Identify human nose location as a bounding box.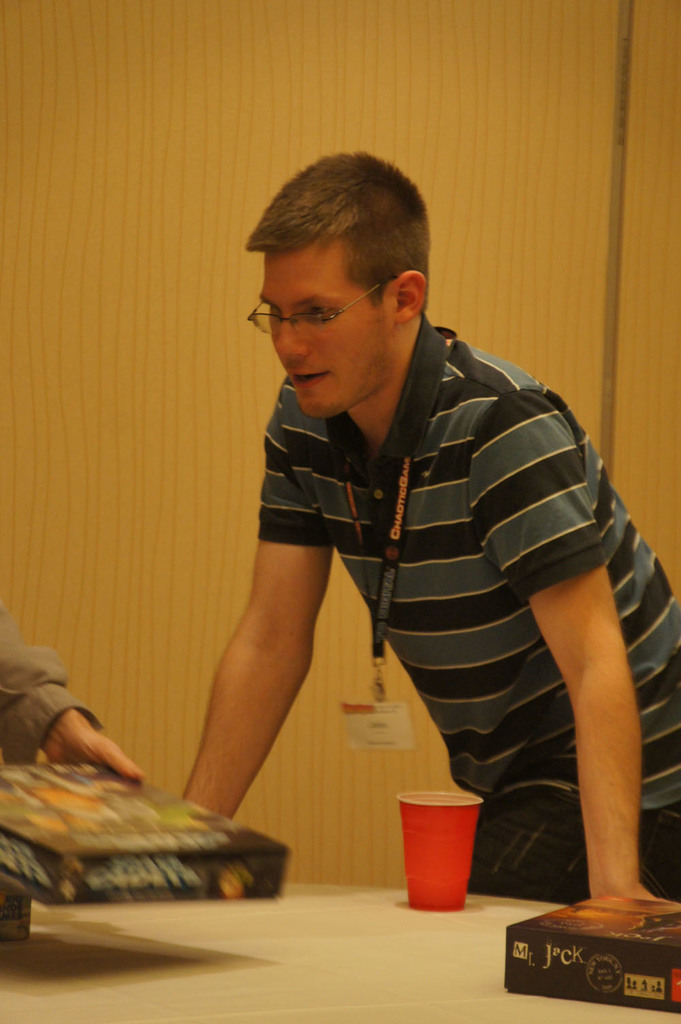
<box>278,315,311,360</box>.
